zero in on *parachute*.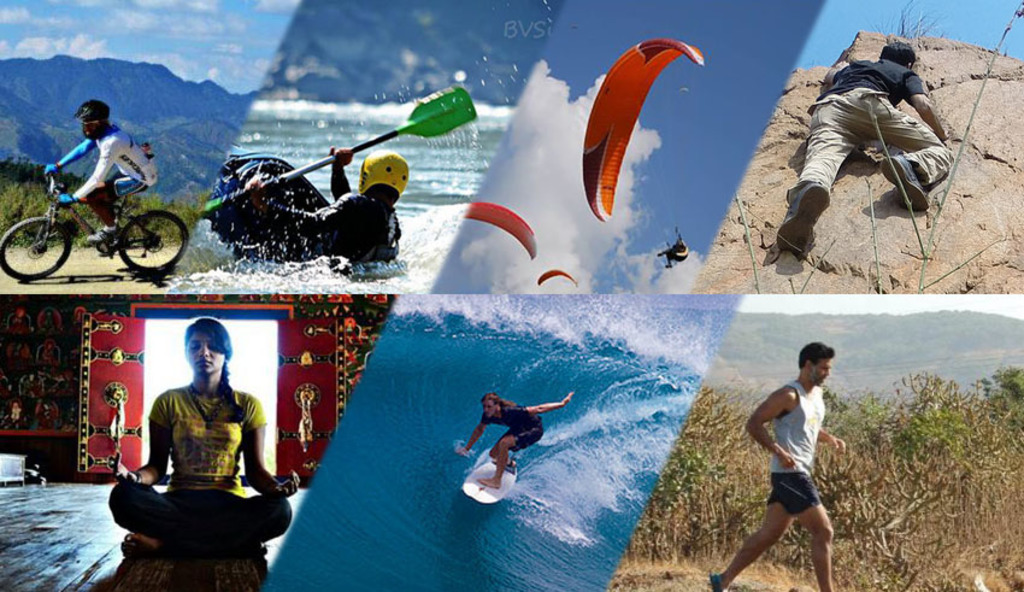
Zeroed in: pyautogui.locateOnScreen(534, 265, 575, 288).
